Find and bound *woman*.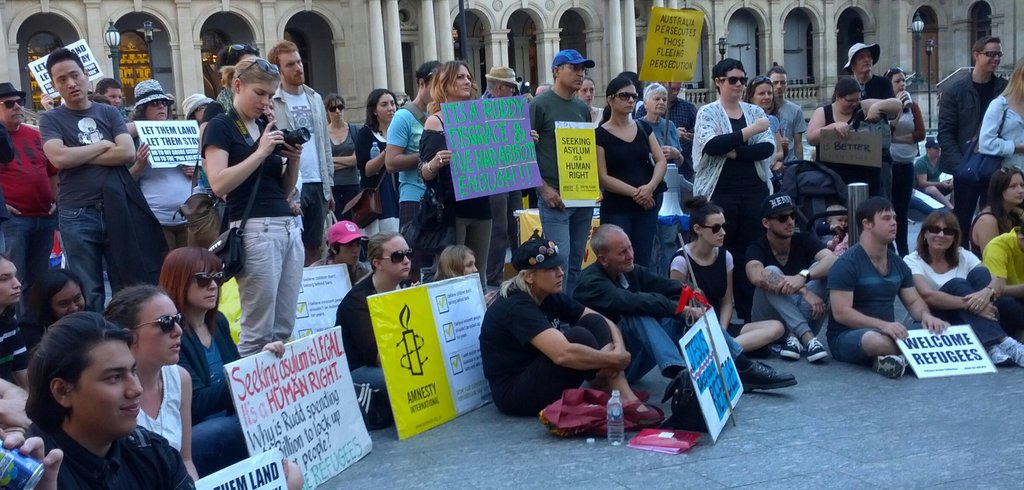
Bound: 106:283:306:489.
